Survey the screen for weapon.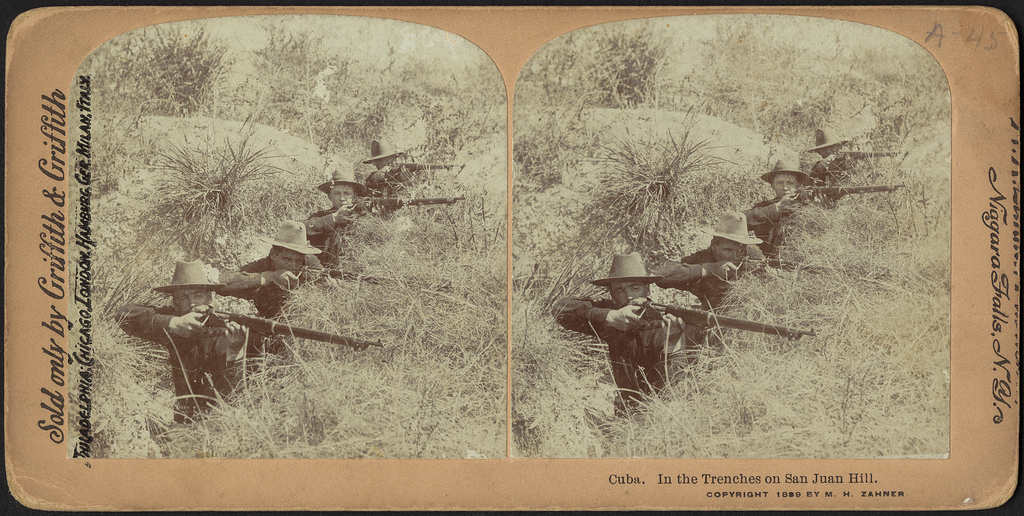
Survey found: <bbox>287, 251, 413, 283</bbox>.
